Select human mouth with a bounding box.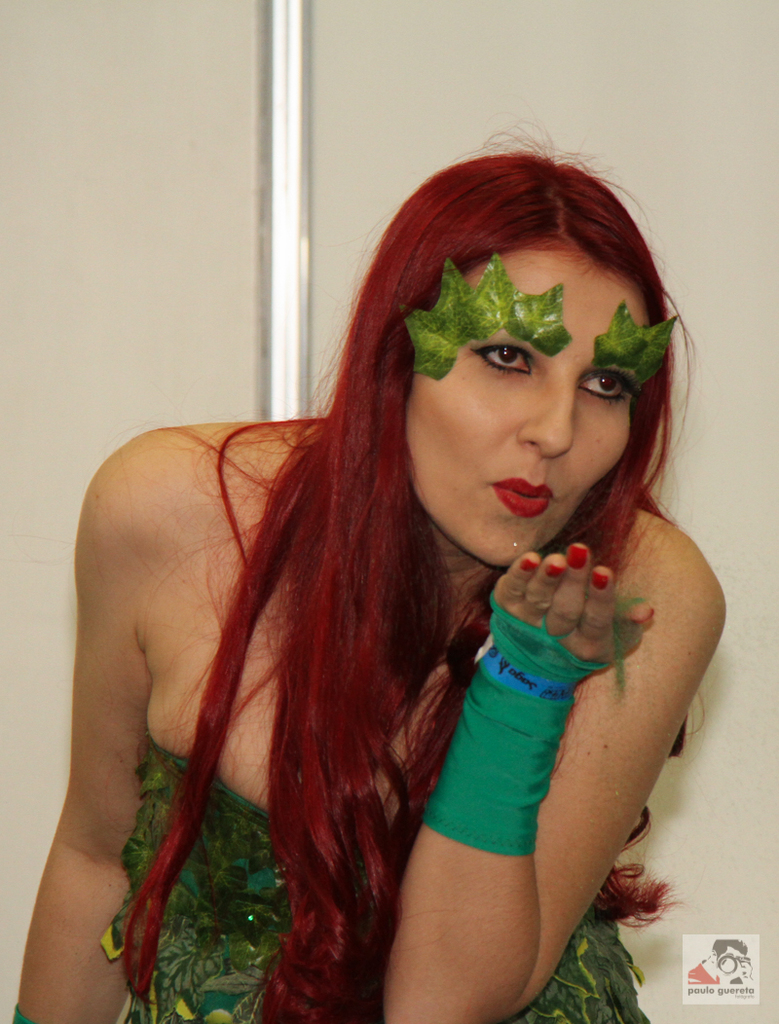
left=484, top=455, right=561, bottom=530.
